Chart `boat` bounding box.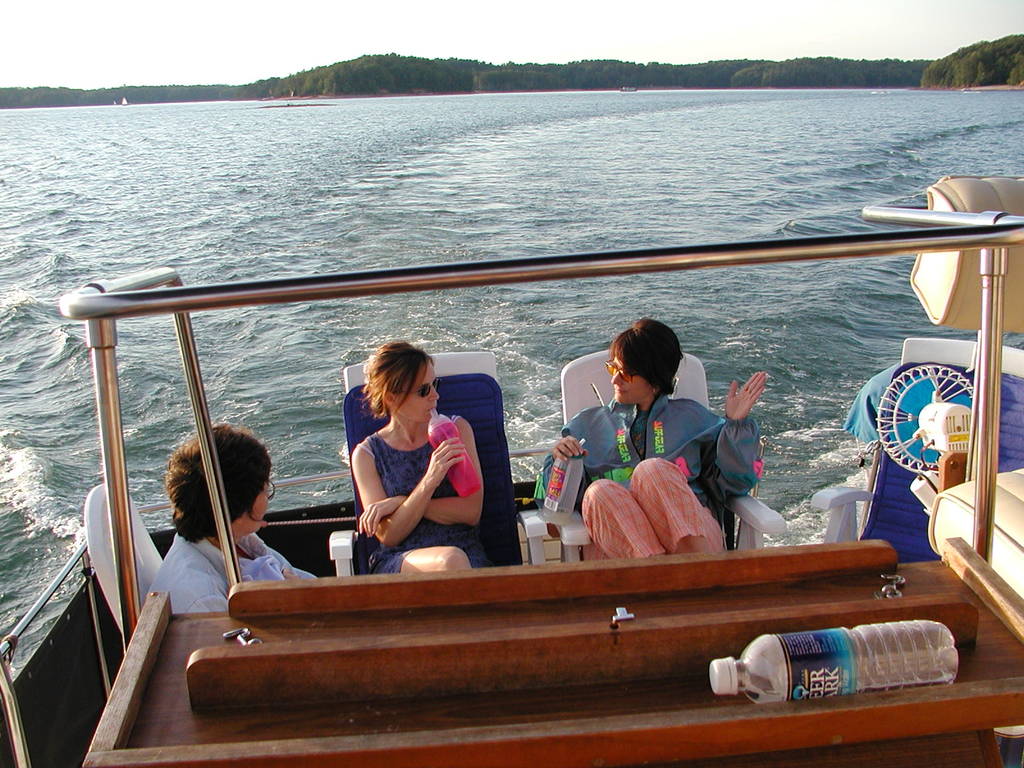
Charted: (left=47, top=195, right=1023, bottom=736).
